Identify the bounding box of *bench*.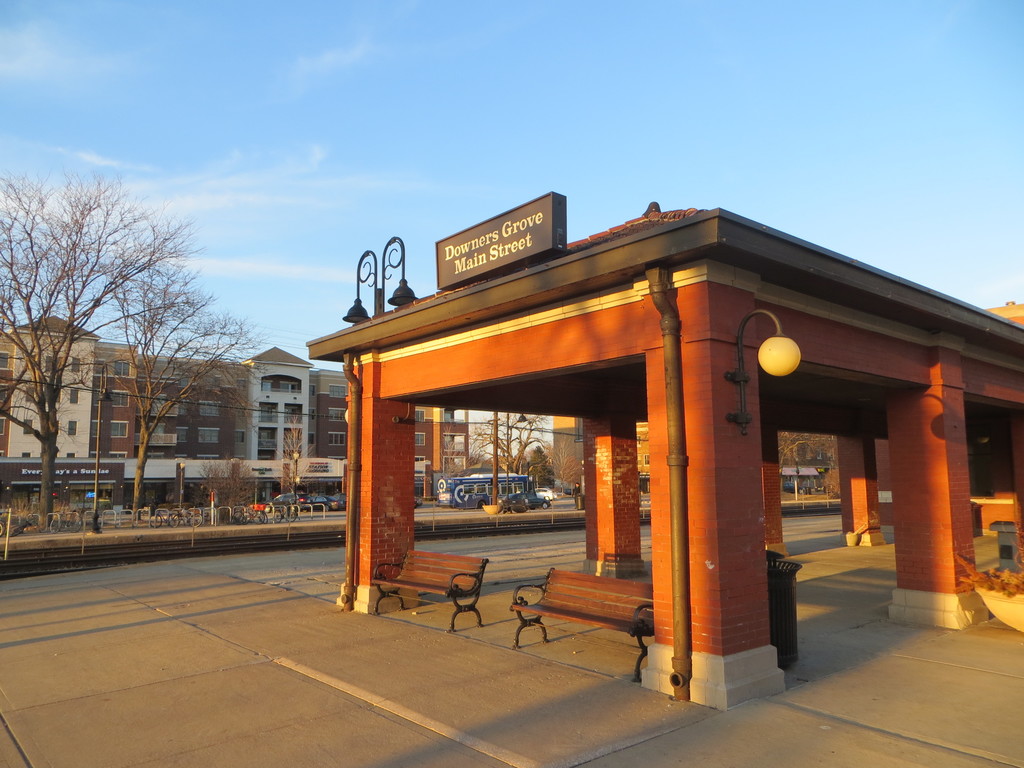
{"x1": 367, "y1": 545, "x2": 492, "y2": 638}.
